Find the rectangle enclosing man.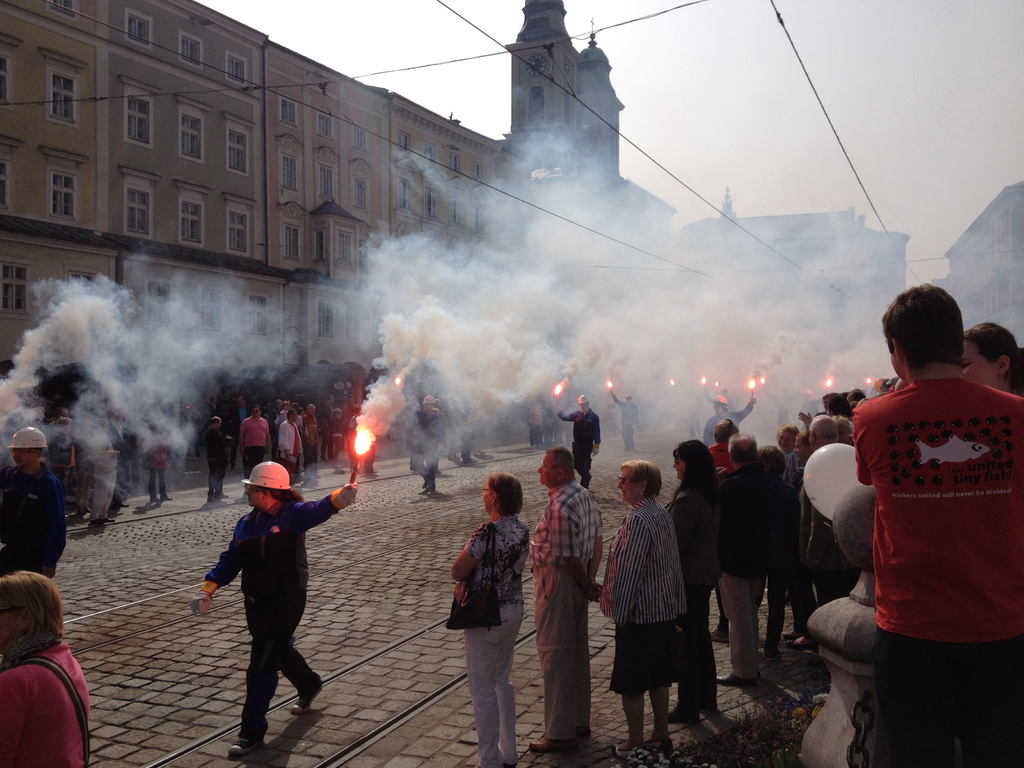
x1=106 y1=403 x2=136 y2=508.
